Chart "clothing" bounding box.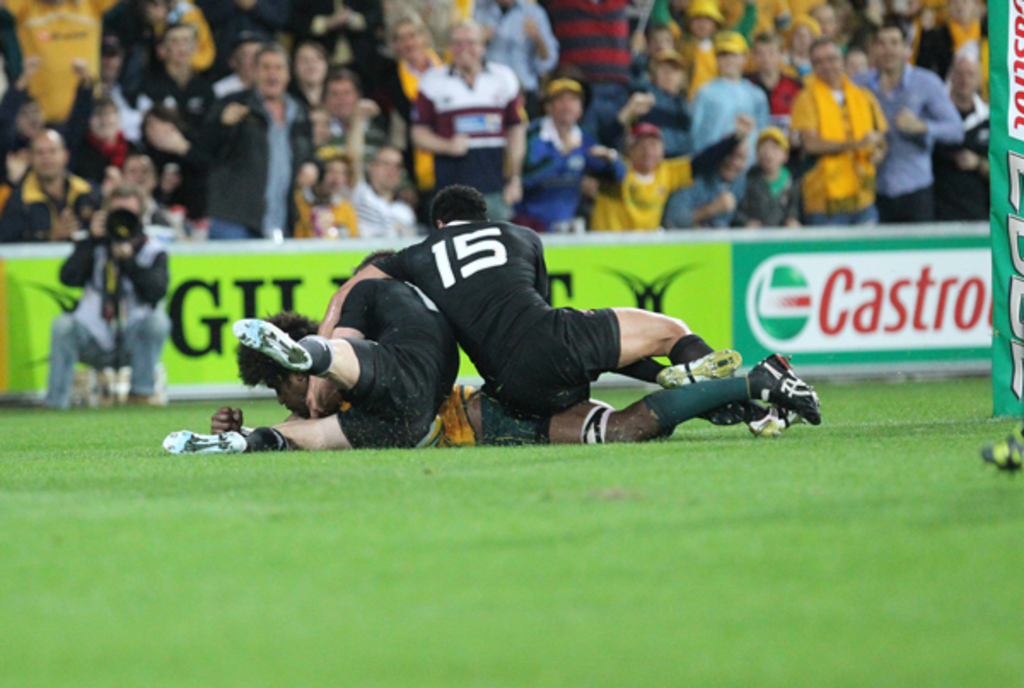
Charted: [439, 381, 546, 456].
